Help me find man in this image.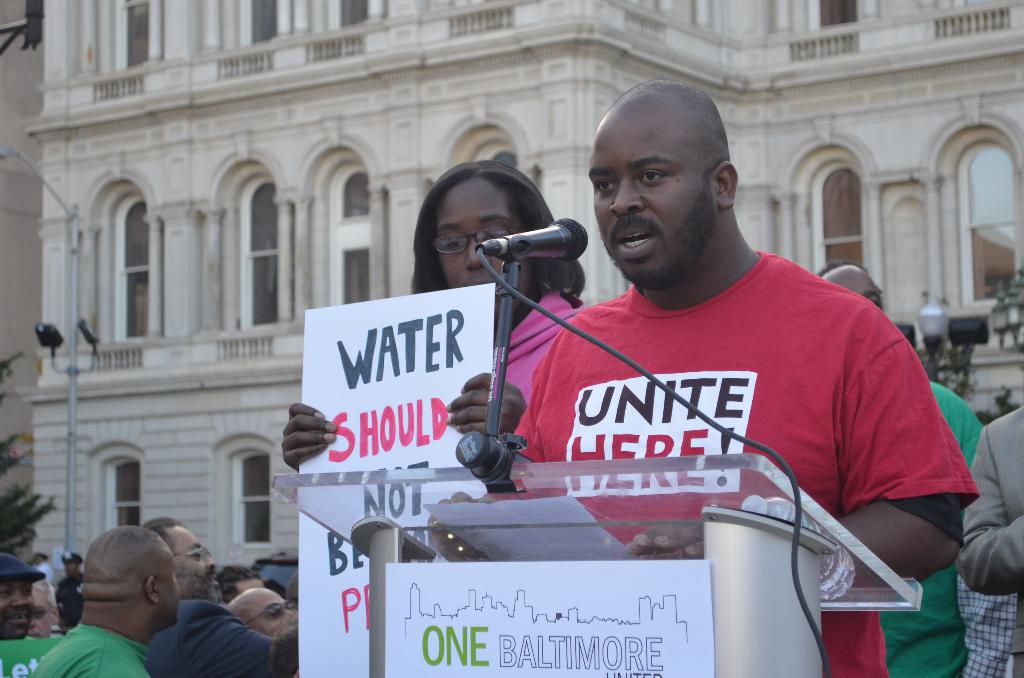
Found it: (x1=813, y1=265, x2=980, y2=677).
